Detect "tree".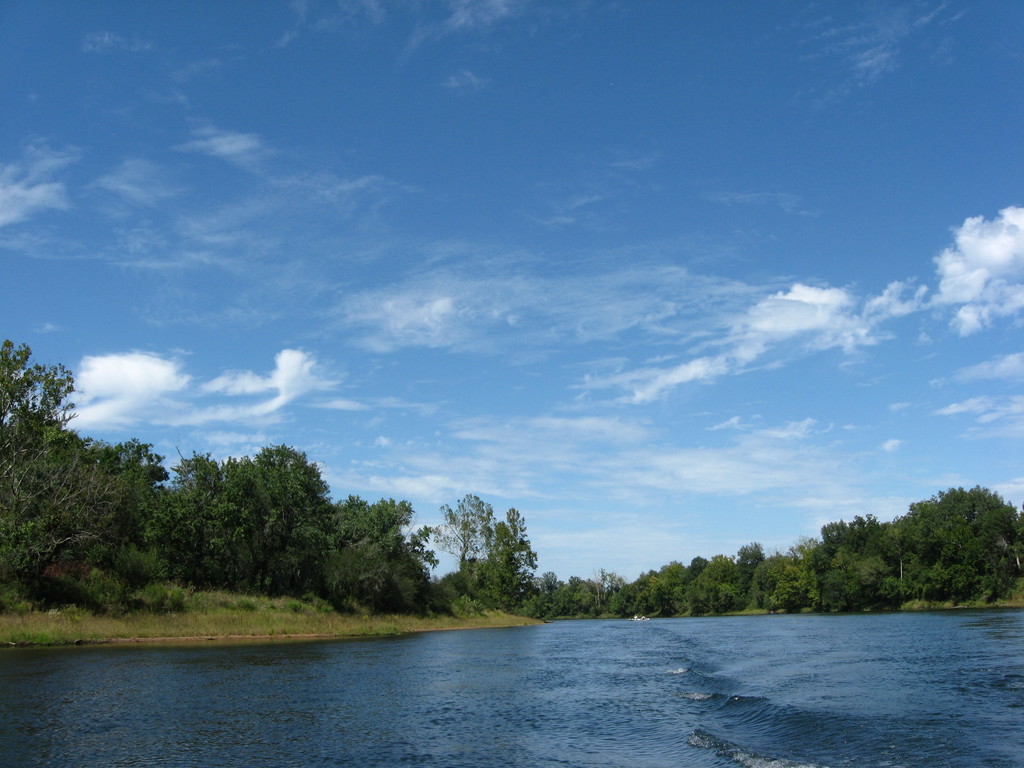
Detected at 0/325/144/584.
